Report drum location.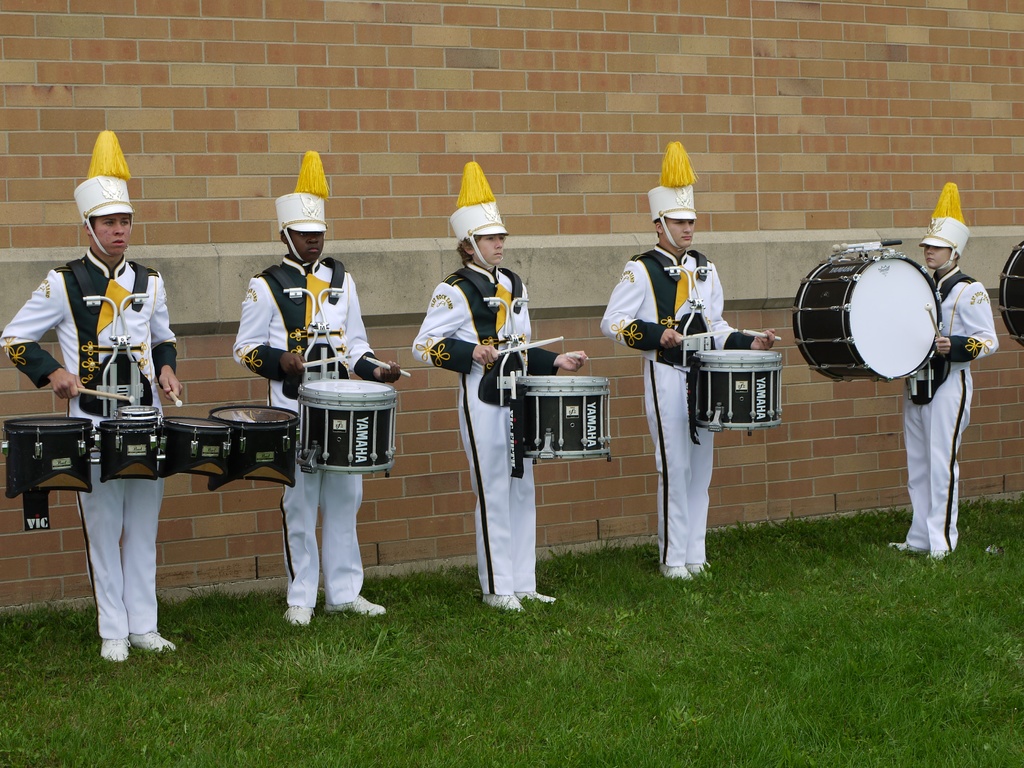
Report: (left=100, top=403, right=159, bottom=421).
